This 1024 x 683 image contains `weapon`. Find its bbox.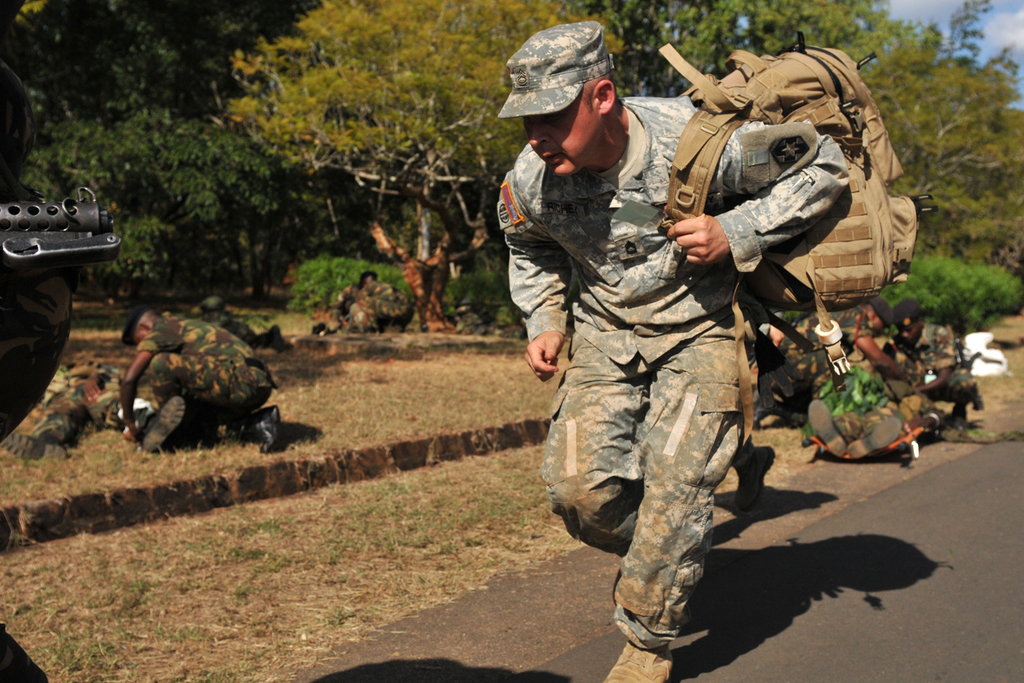
[x1=956, y1=334, x2=986, y2=413].
